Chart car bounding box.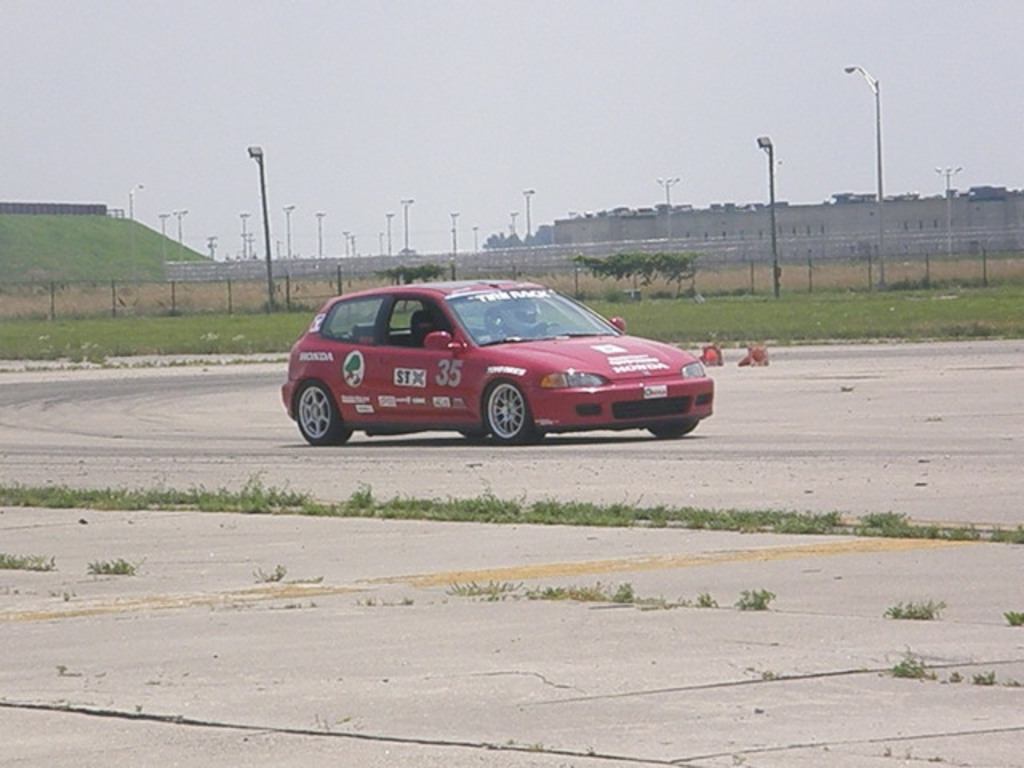
Charted: {"left": 282, "top": 272, "right": 715, "bottom": 454}.
